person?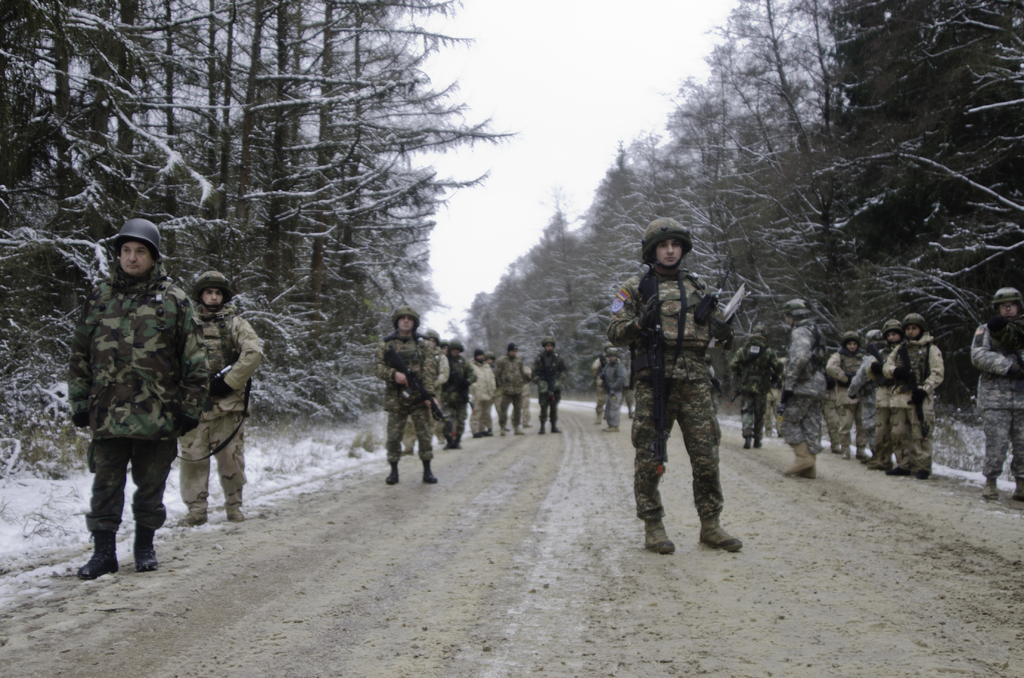
pyautogui.locateOnScreen(492, 339, 534, 435)
